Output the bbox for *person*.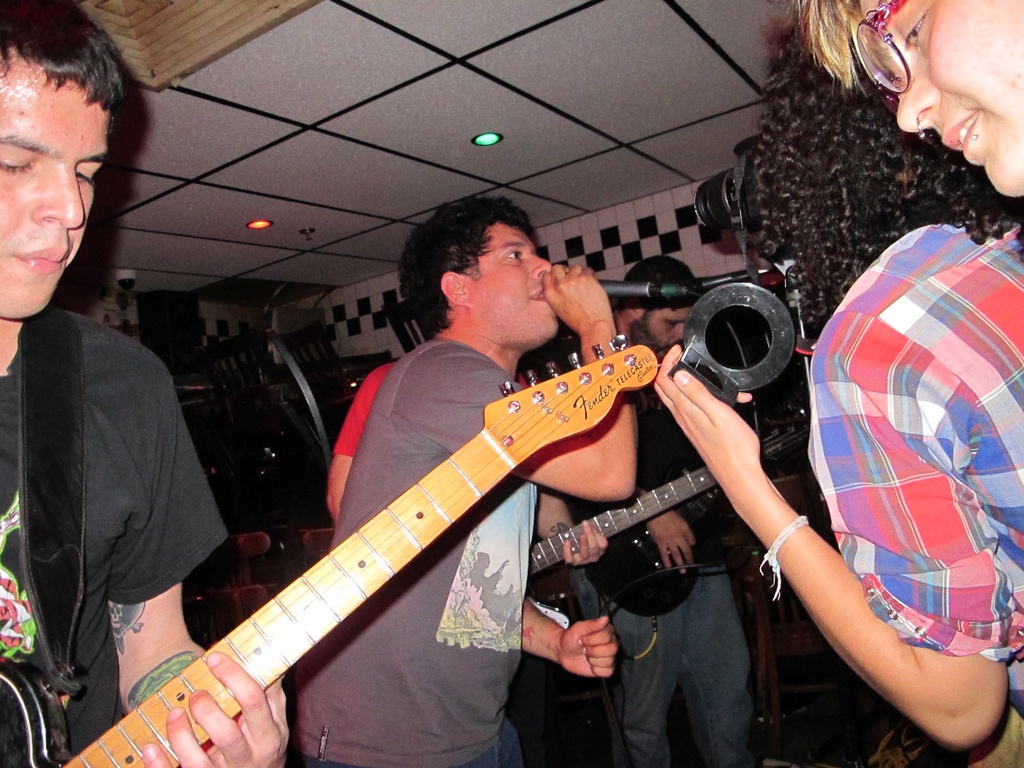
box=[0, 0, 287, 767].
